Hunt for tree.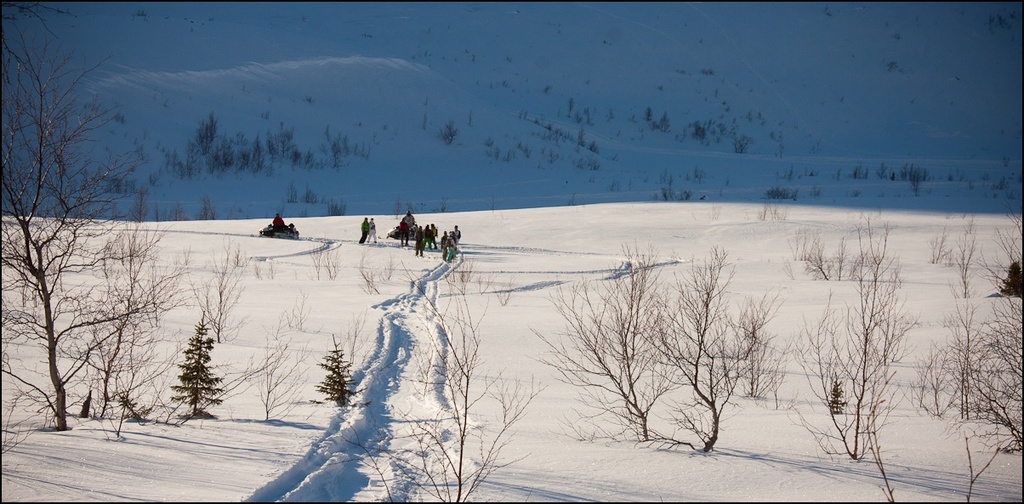
Hunted down at (x1=525, y1=240, x2=682, y2=442).
